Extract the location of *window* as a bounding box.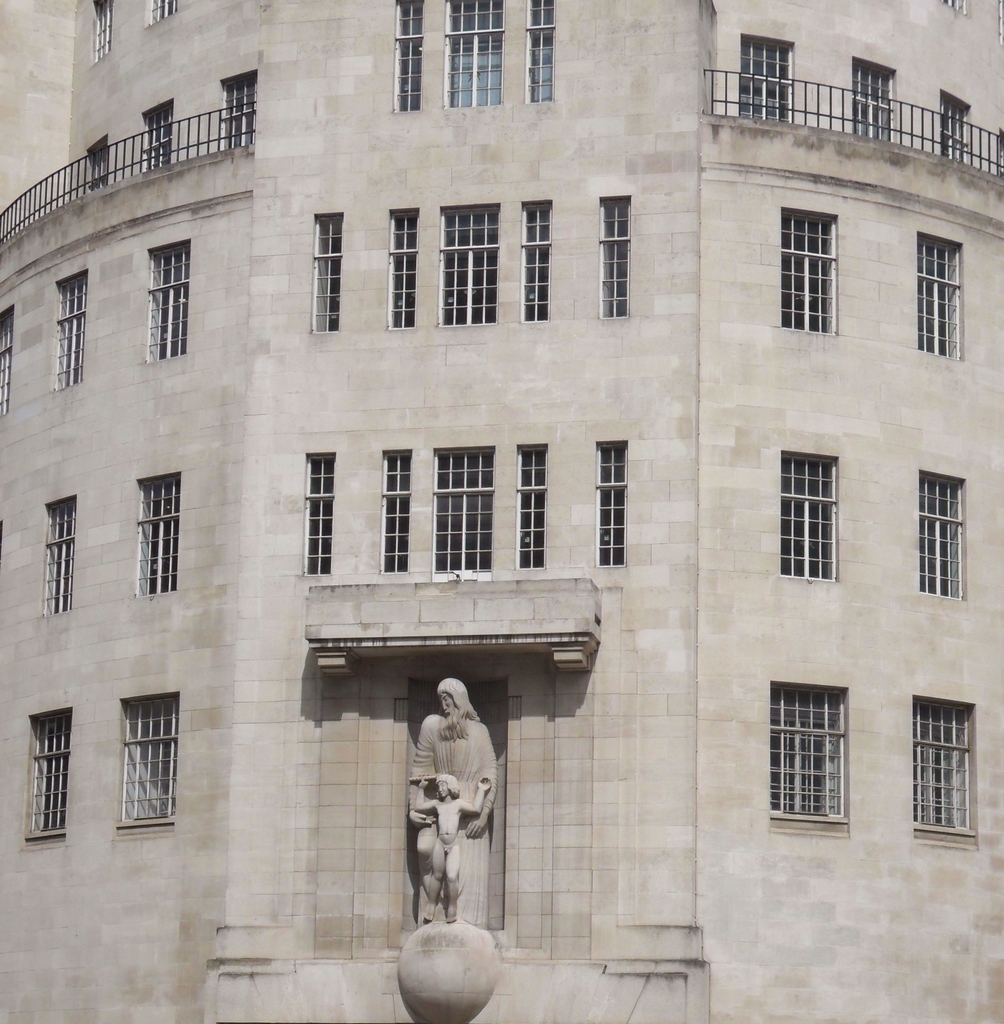
box(130, 462, 177, 609).
